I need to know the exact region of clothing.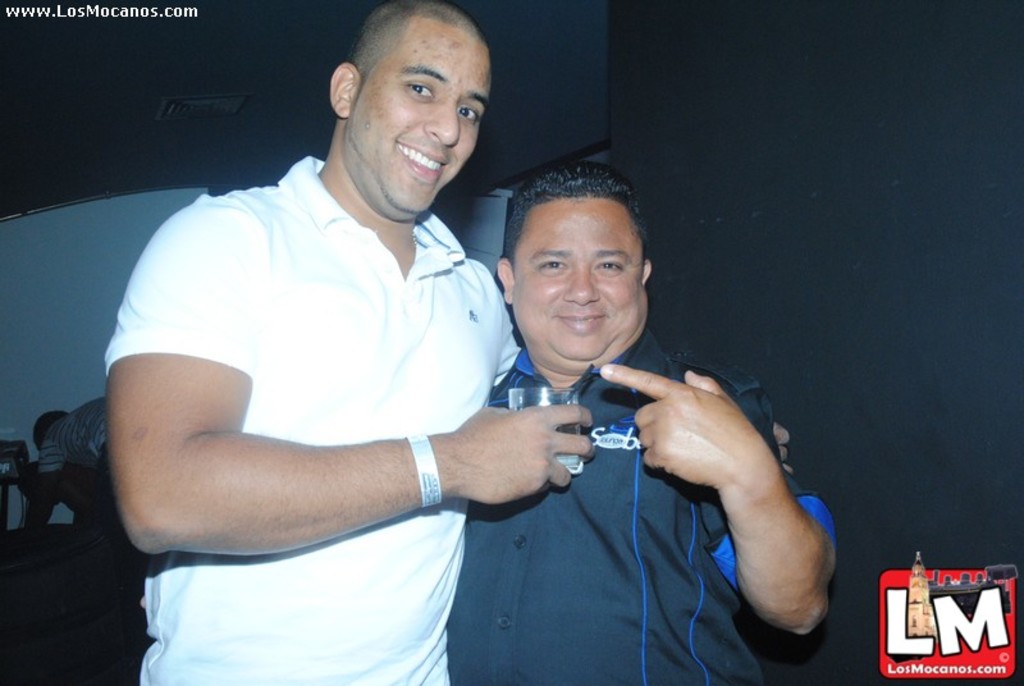
Region: crop(108, 159, 524, 685).
